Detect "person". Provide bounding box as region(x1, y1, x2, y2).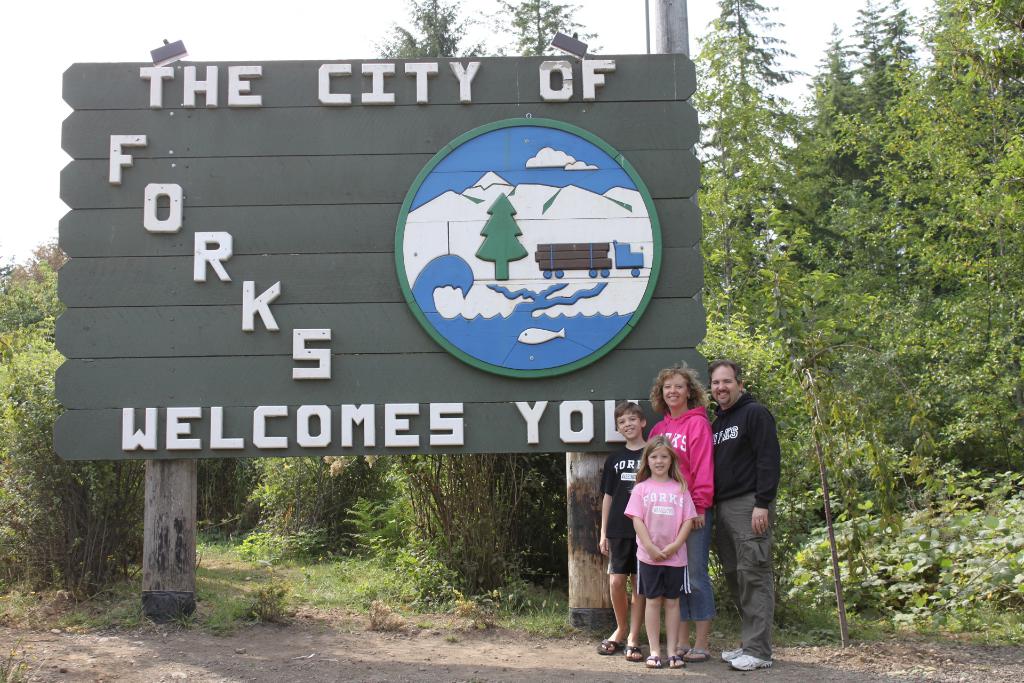
region(647, 361, 714, 663).
